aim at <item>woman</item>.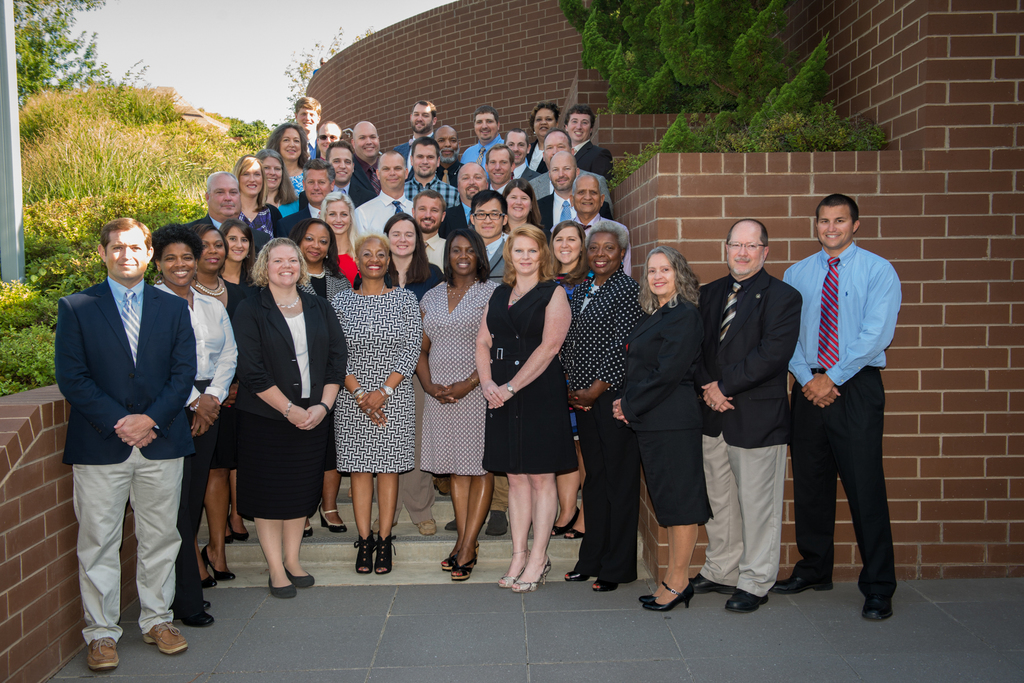
Aimed at Rect(191, 223, 241, 588).
